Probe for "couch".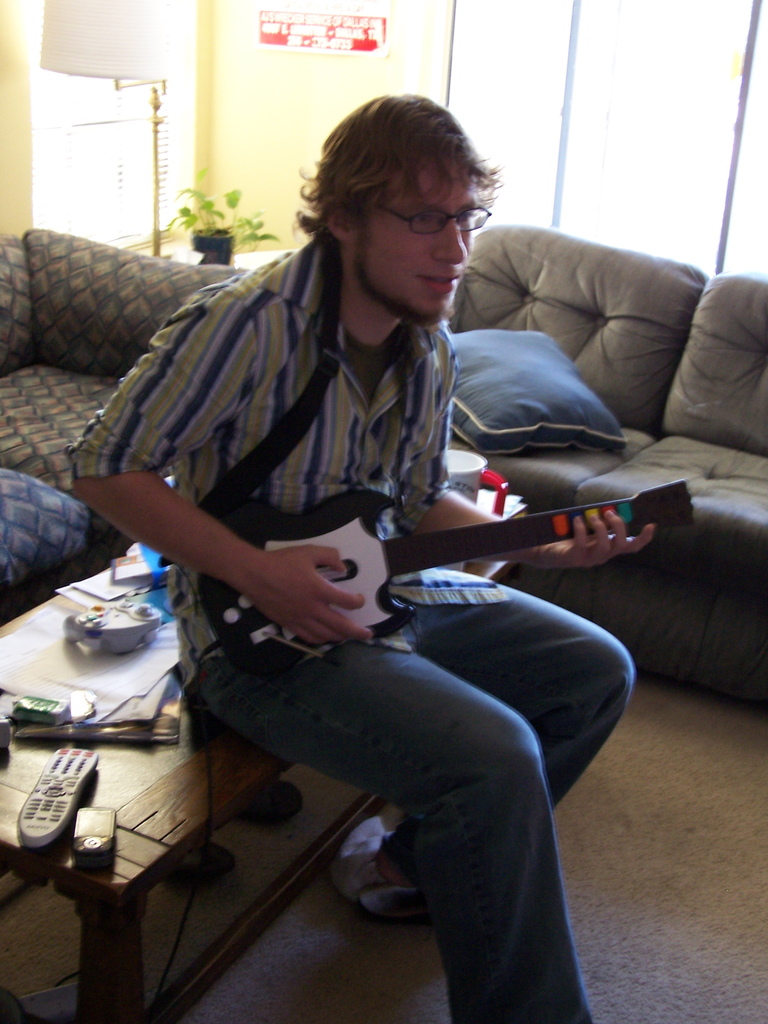
Probe result: Rect(0, 218, 248, 636).
